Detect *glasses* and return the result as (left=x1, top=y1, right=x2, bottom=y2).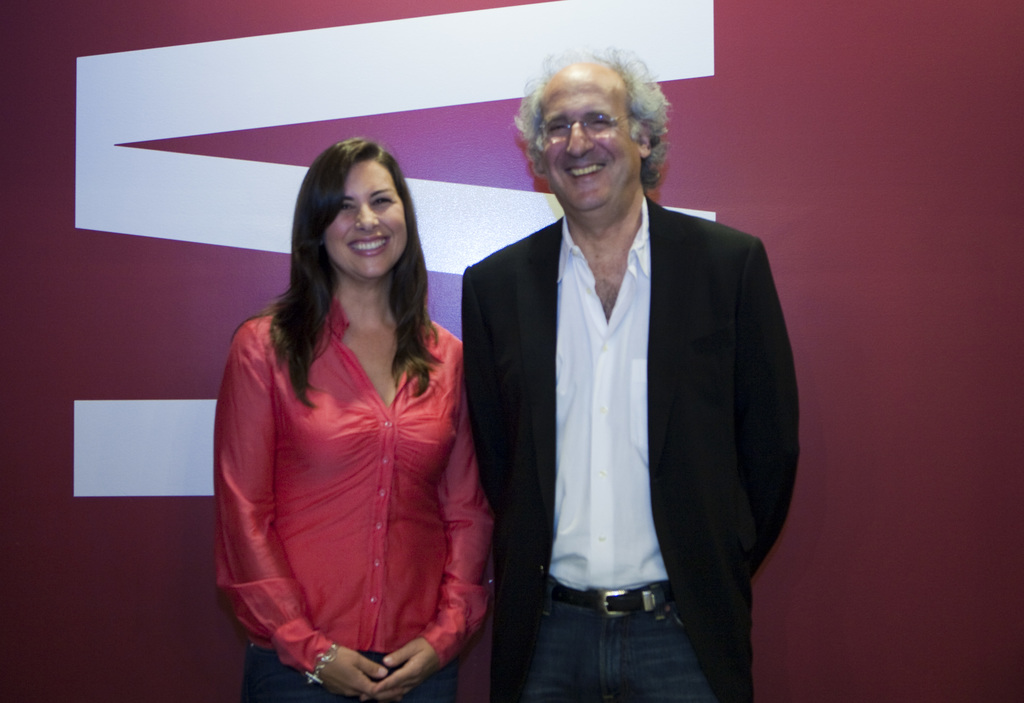
(left=519, top=108, right=662, bottom=155).
